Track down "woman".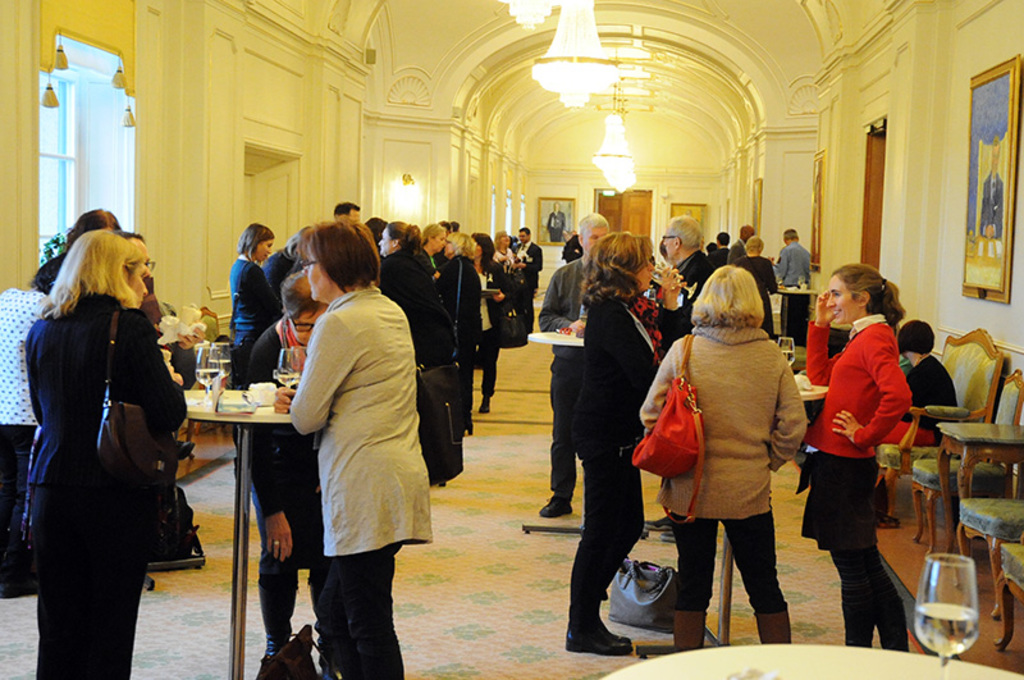
Tracked to bbox(876, 318, 966, 479).
